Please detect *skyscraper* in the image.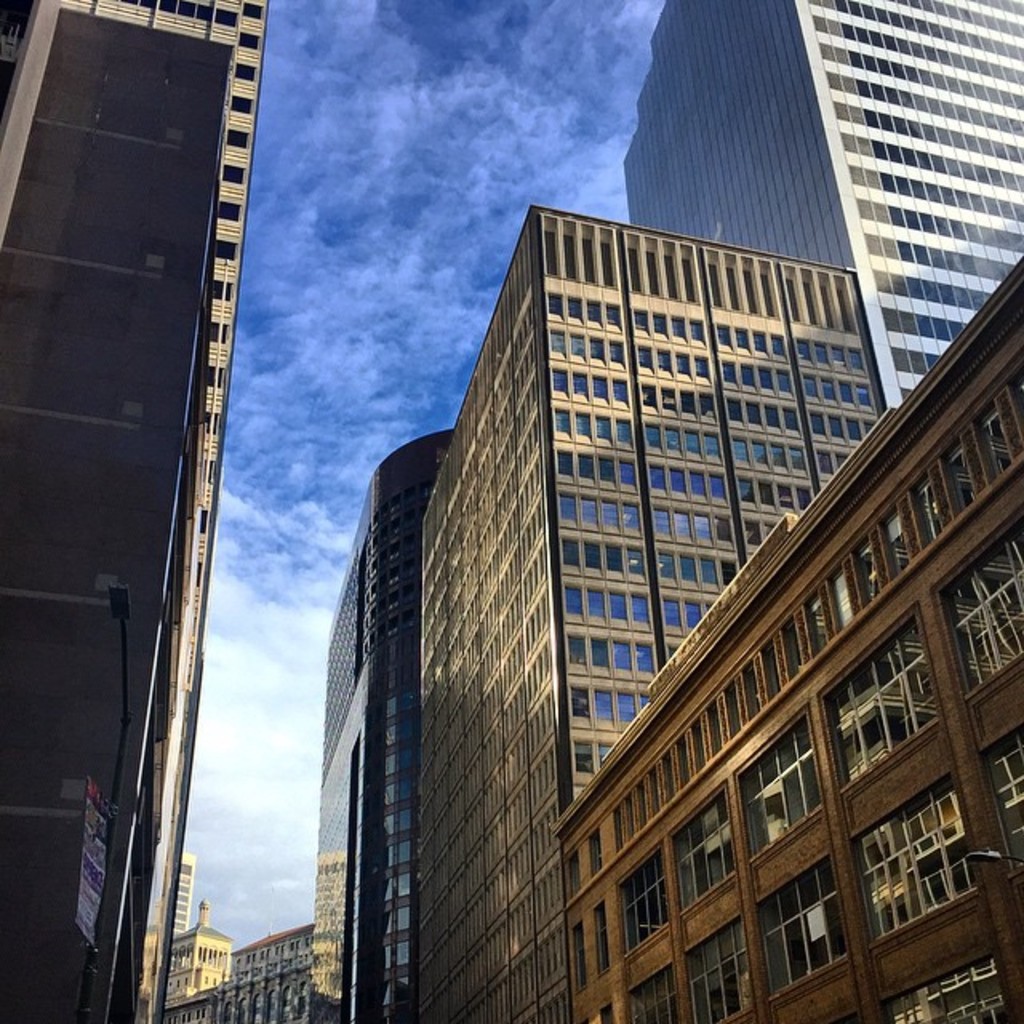
bbox(618, 0, 1021, 413).
